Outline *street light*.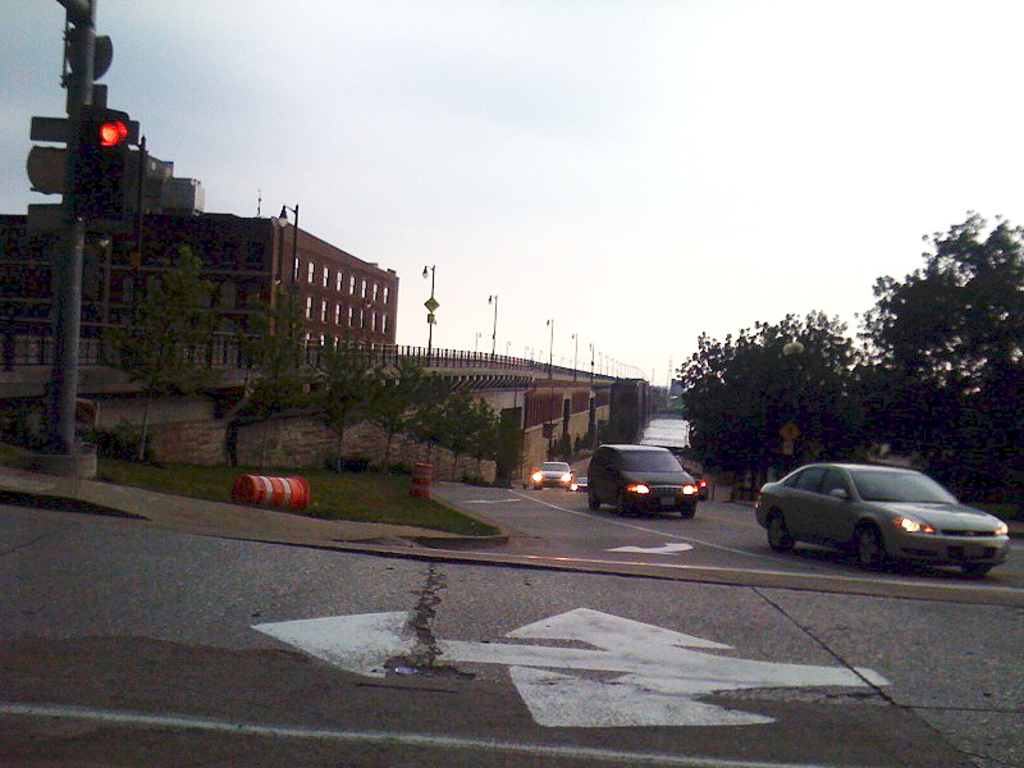
Outline: bbox(475, 325, 483, 347).
